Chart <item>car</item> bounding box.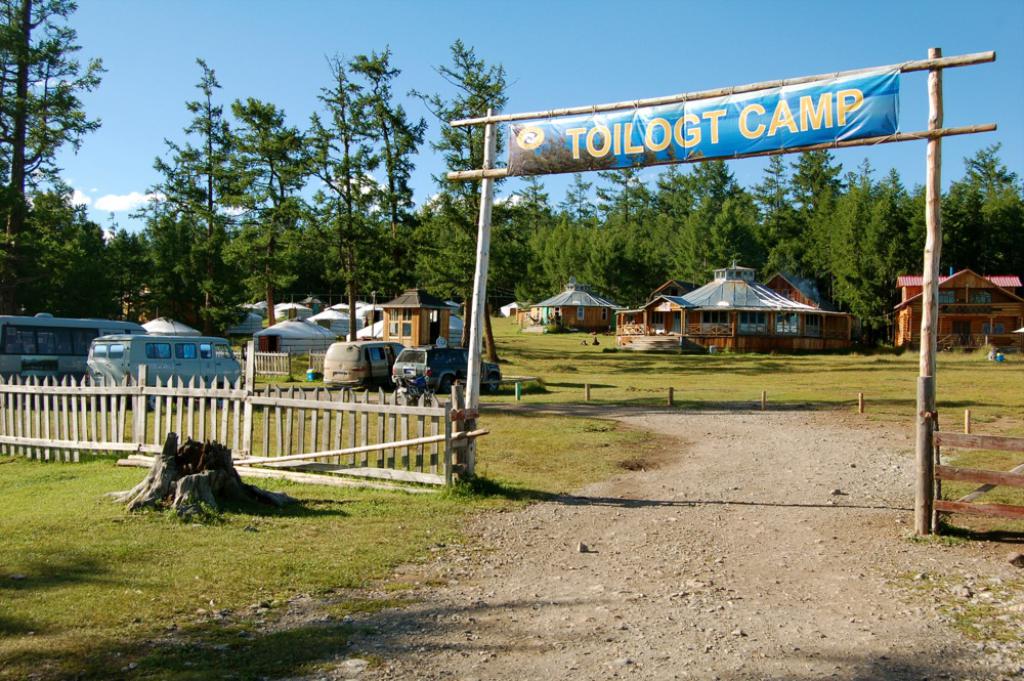
Charted: select_region(29, 320, 251, 396).
